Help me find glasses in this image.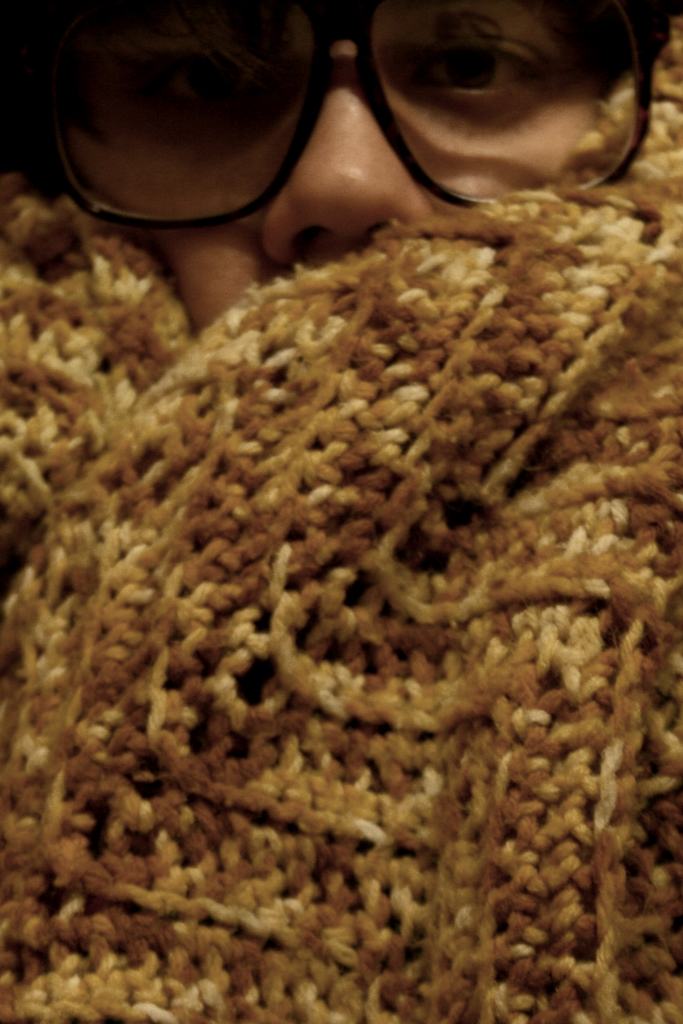
Found it: select_region(30, 0, 671, 219).
